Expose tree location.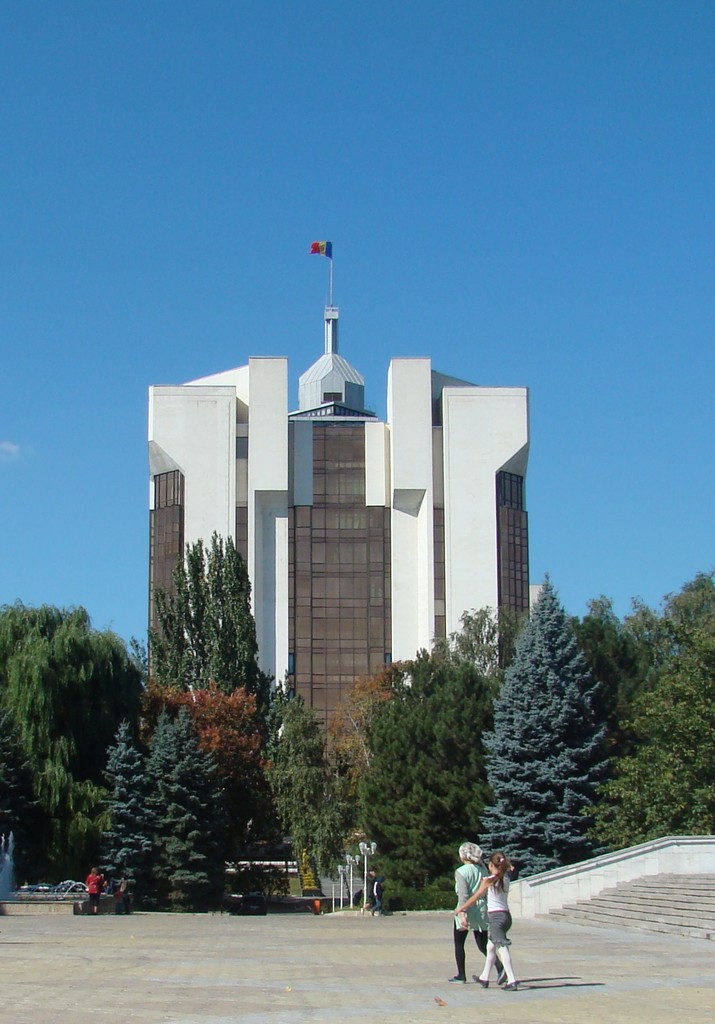
Exposed at [left=0, top=603, right=142, bottom=884].
